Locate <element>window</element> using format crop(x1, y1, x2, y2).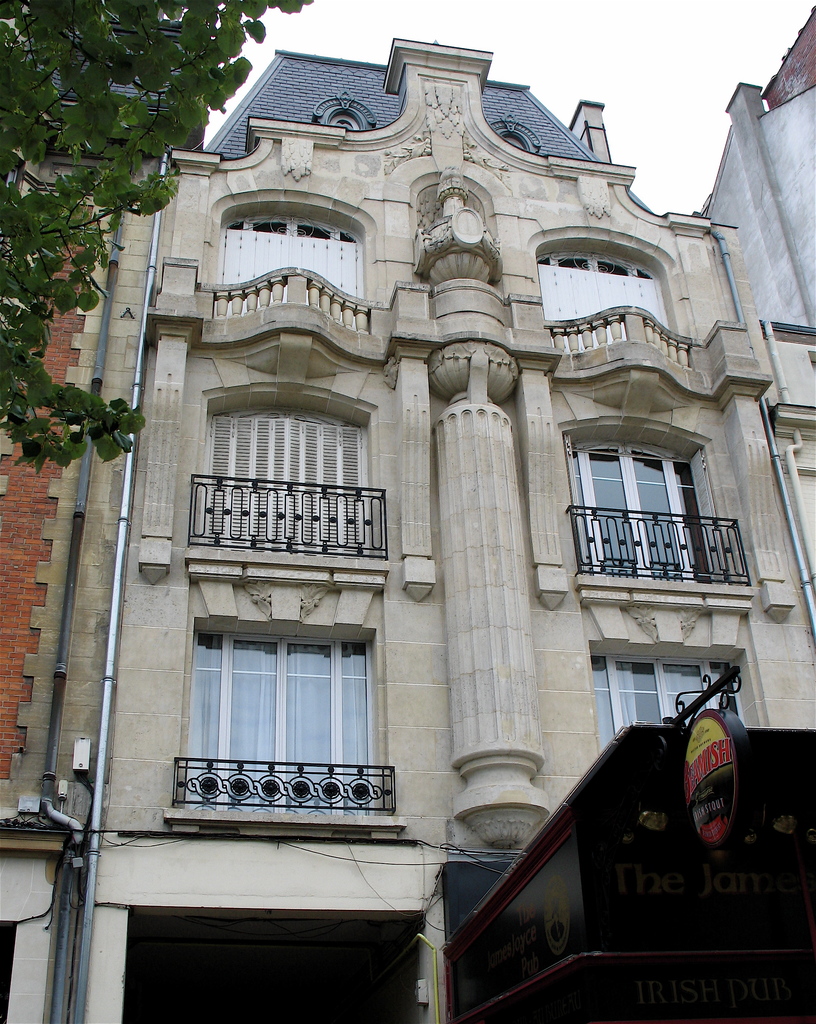
crop(556, 420, 735, 588).
